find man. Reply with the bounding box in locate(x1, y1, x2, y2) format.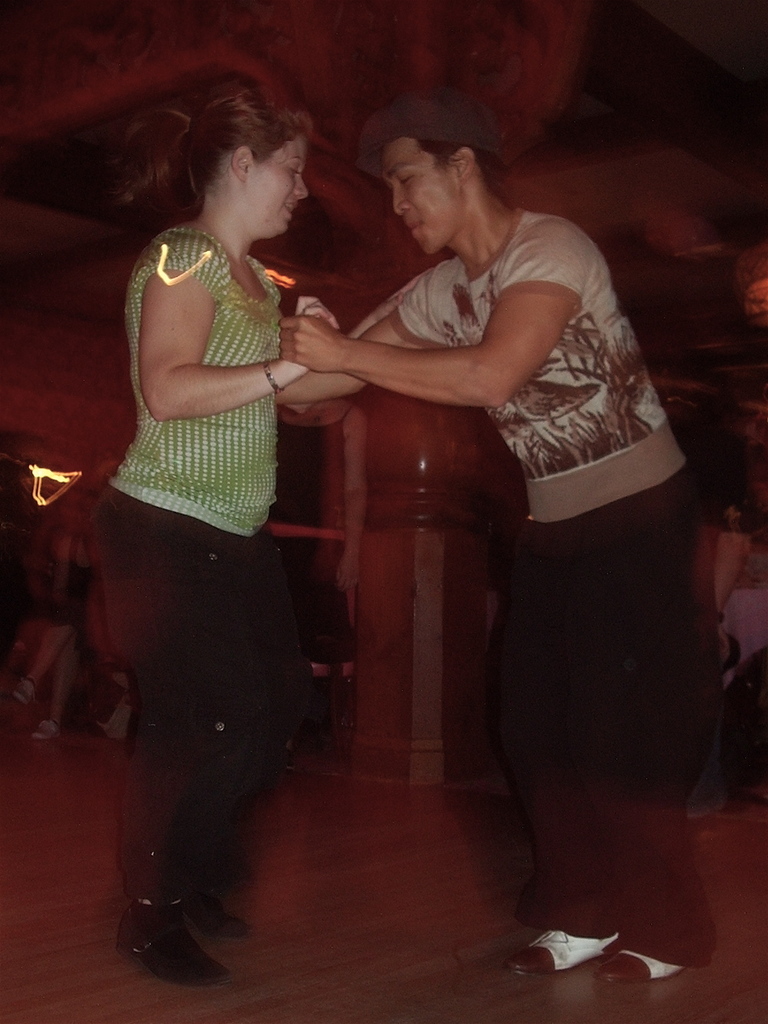
locate(292, 111, 714, 936).
